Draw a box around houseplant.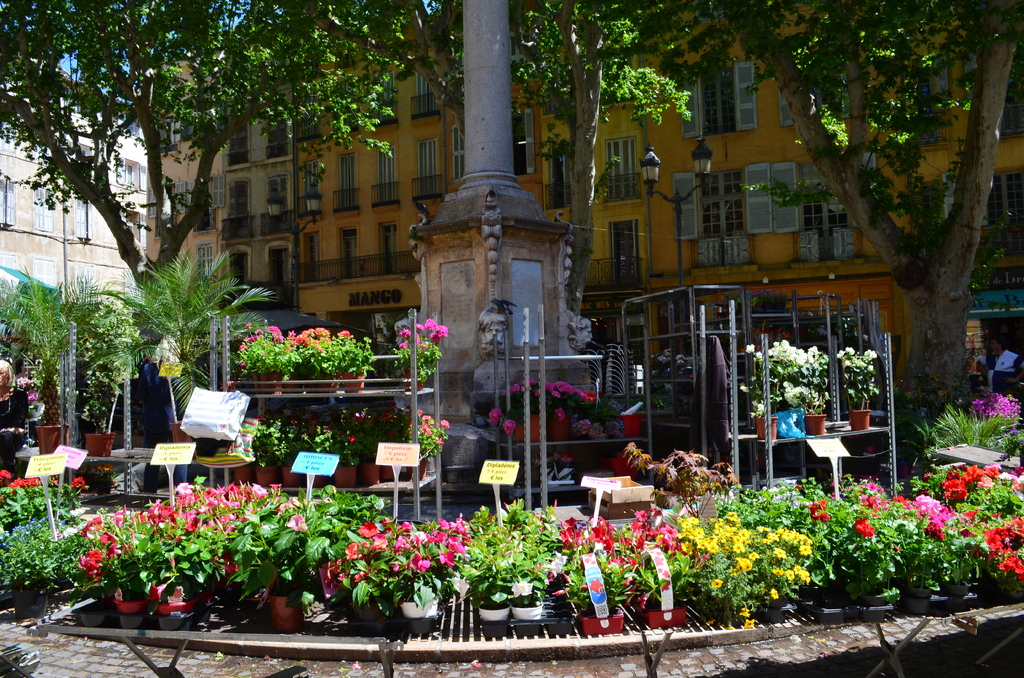
region(73, 298, 148, 455).
